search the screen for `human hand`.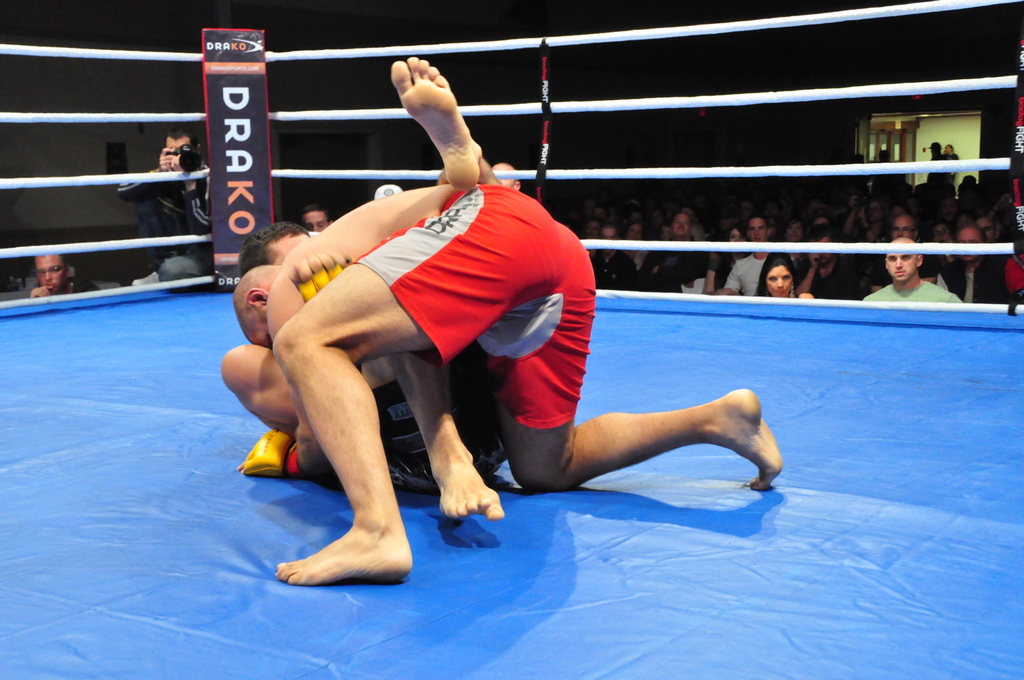
Found at l=171, t=153, r=199, b=177.
